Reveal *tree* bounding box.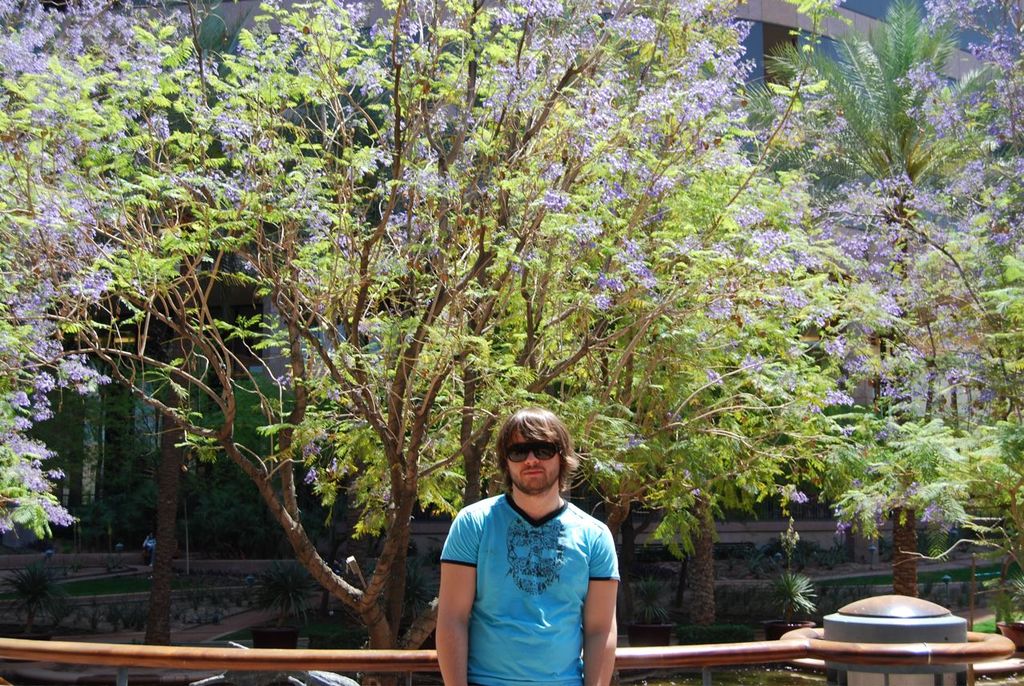
Revealed: [left=839, top=0, right=1023, bottom=648].
